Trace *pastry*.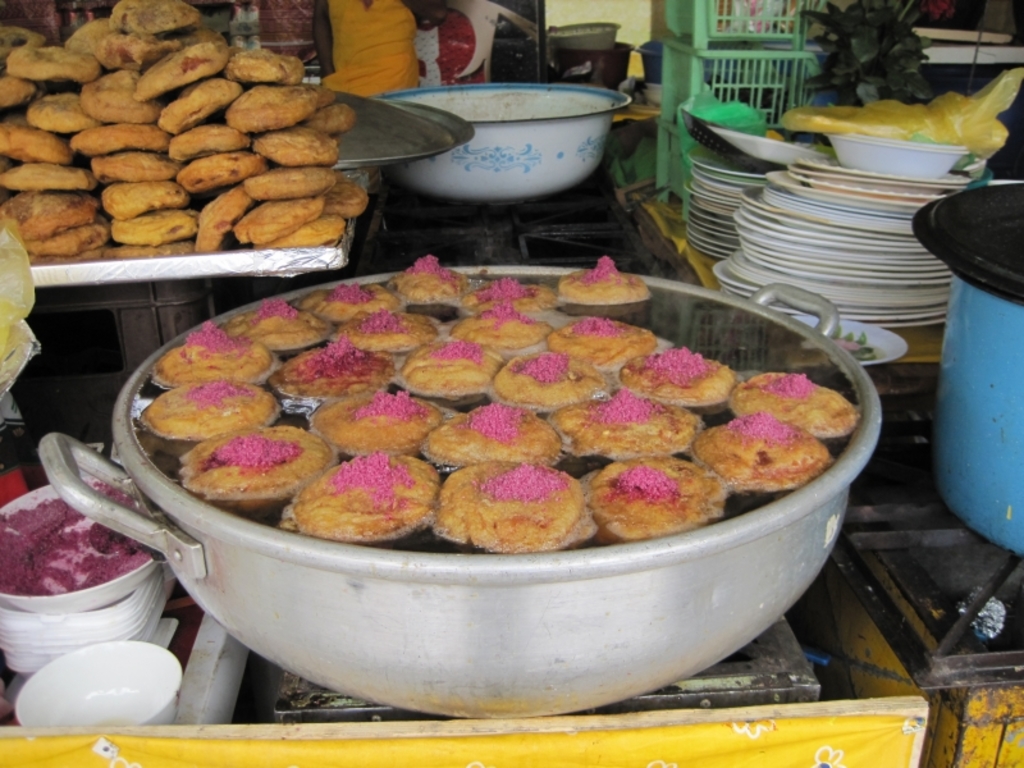
Traced to [273, 344, 397, 402].
